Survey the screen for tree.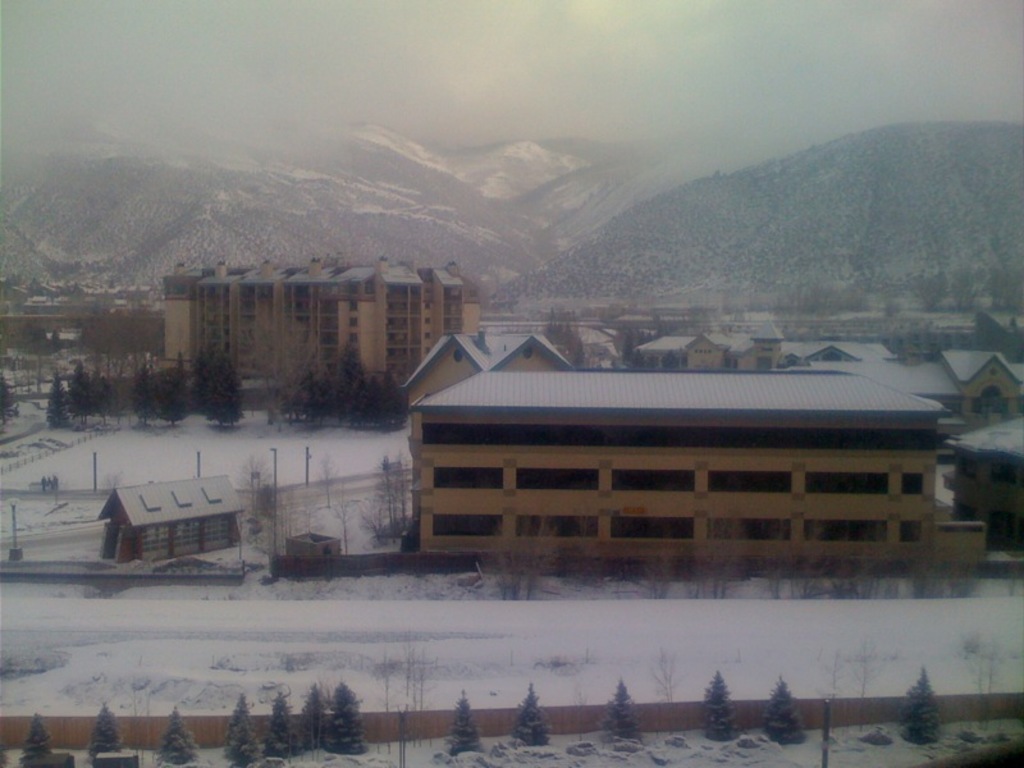
Survey found: [left=324, top=347, right=361, bottom=419].
